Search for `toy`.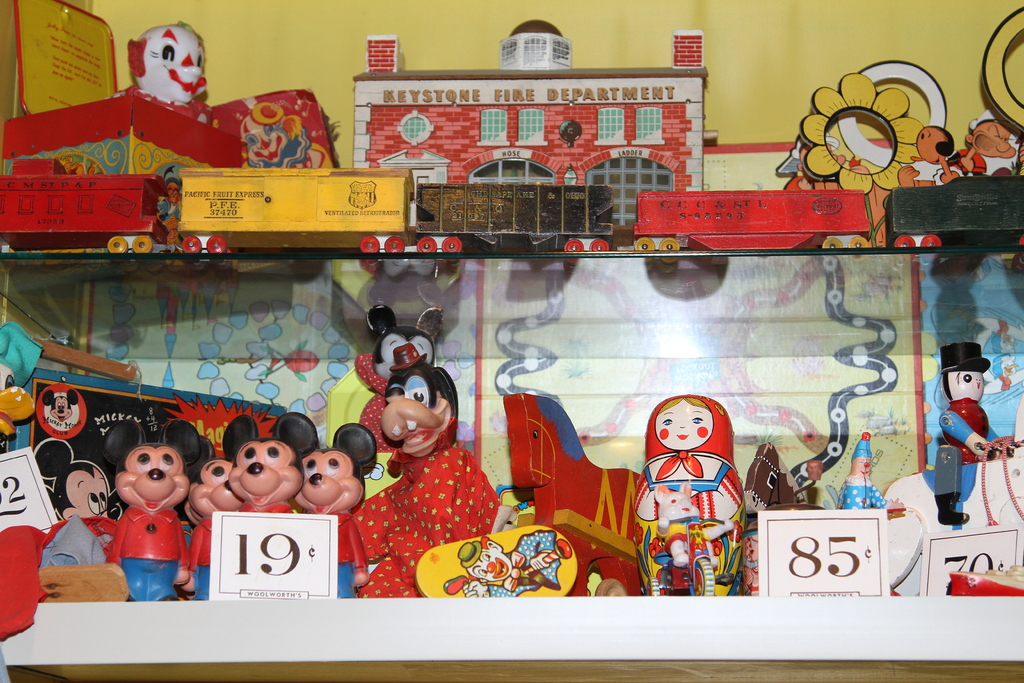
Found at (419,534,585,582).
